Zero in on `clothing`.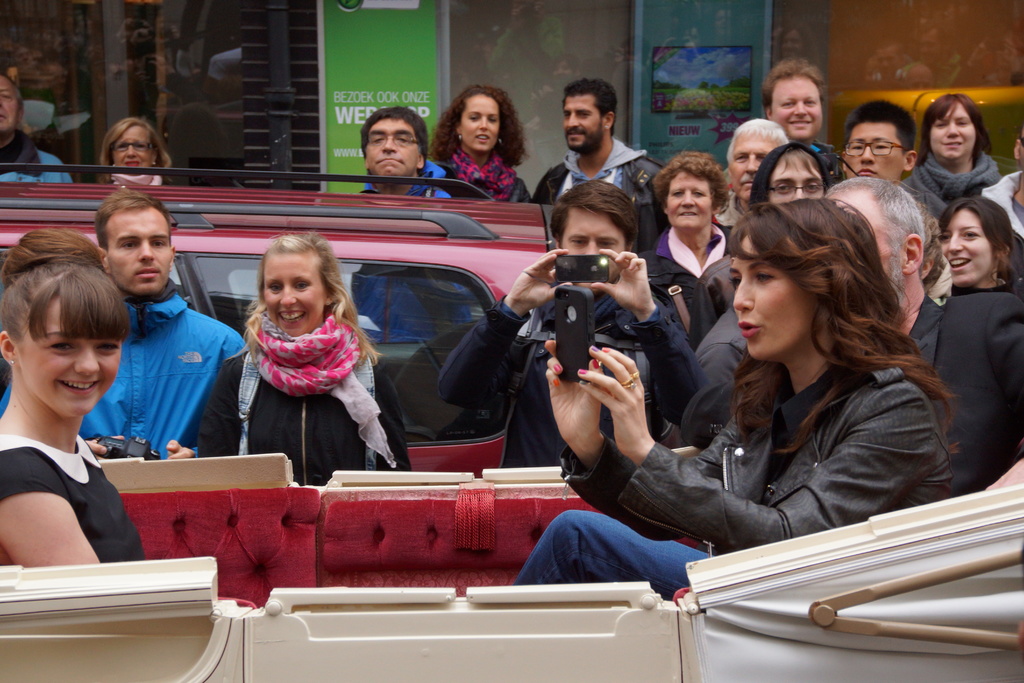
Zeroed in: box(0, 431, 147, 562).
